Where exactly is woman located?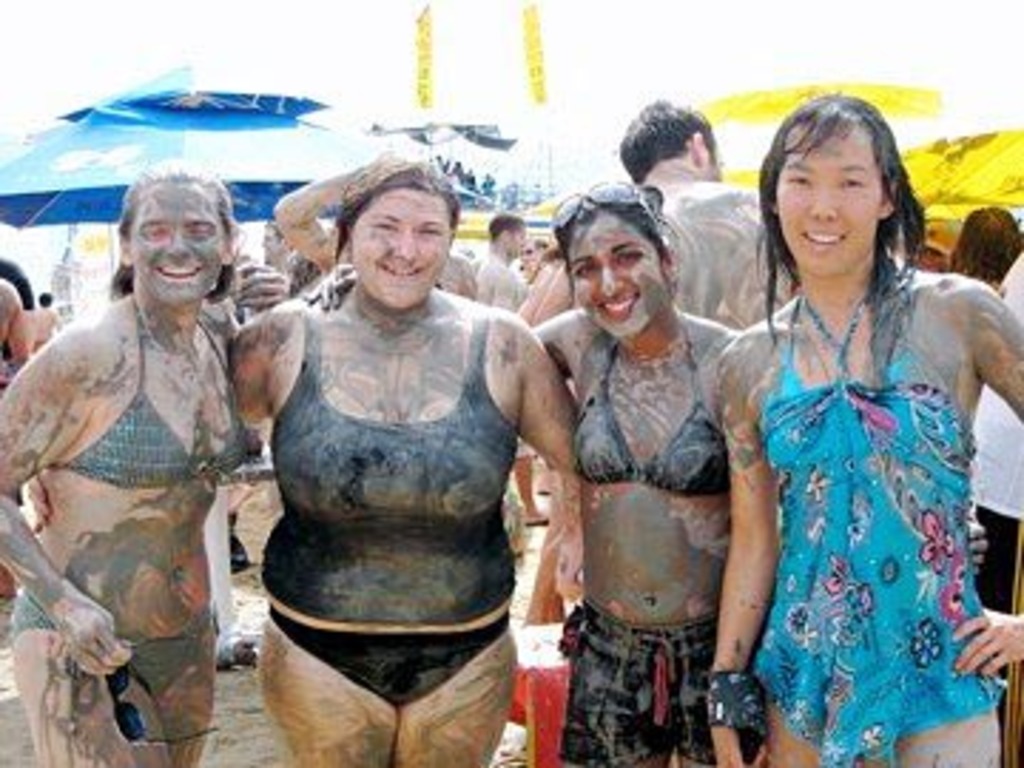
Its bounding box is {"left": 0, "top": 159, "right": 267, "bottom": 765}.
